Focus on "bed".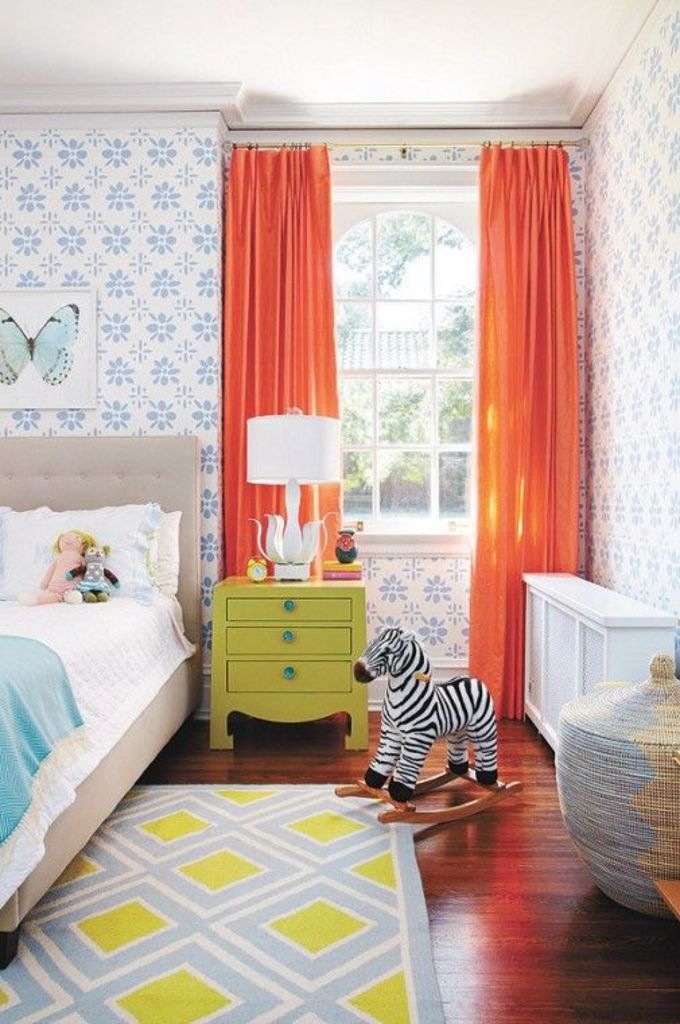
Focused at (left=3, top=449, right=190, bottom=916).
